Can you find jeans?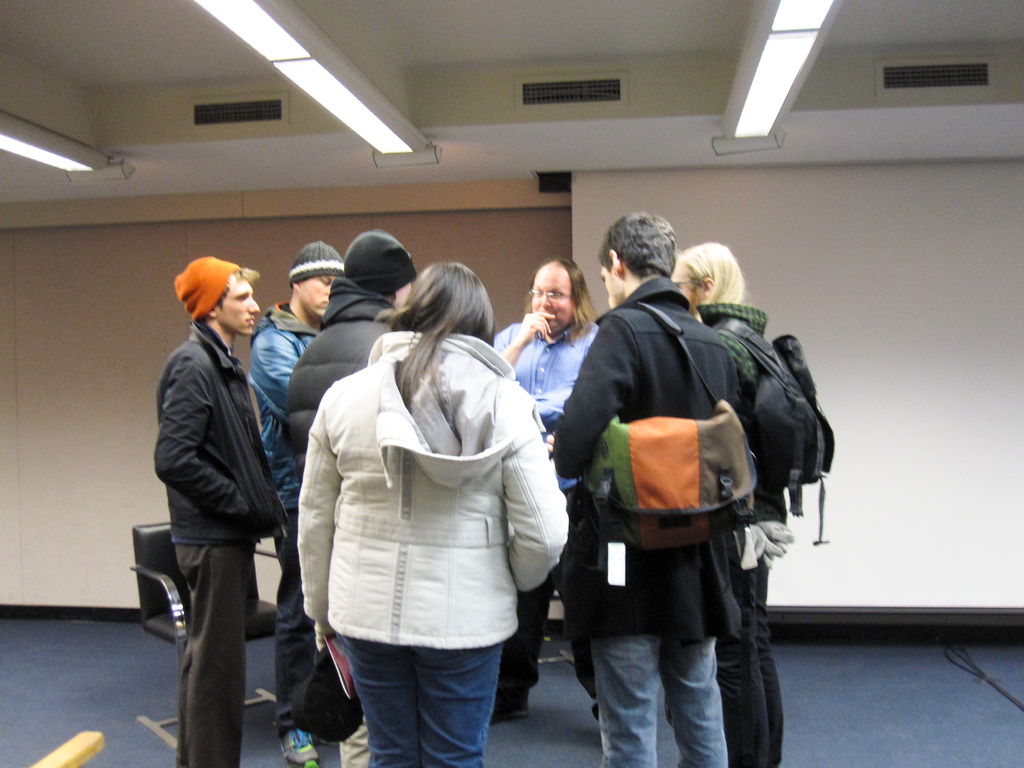
Yes, bounding box: [x1=338, y1=634, x2=501, y2=767].
